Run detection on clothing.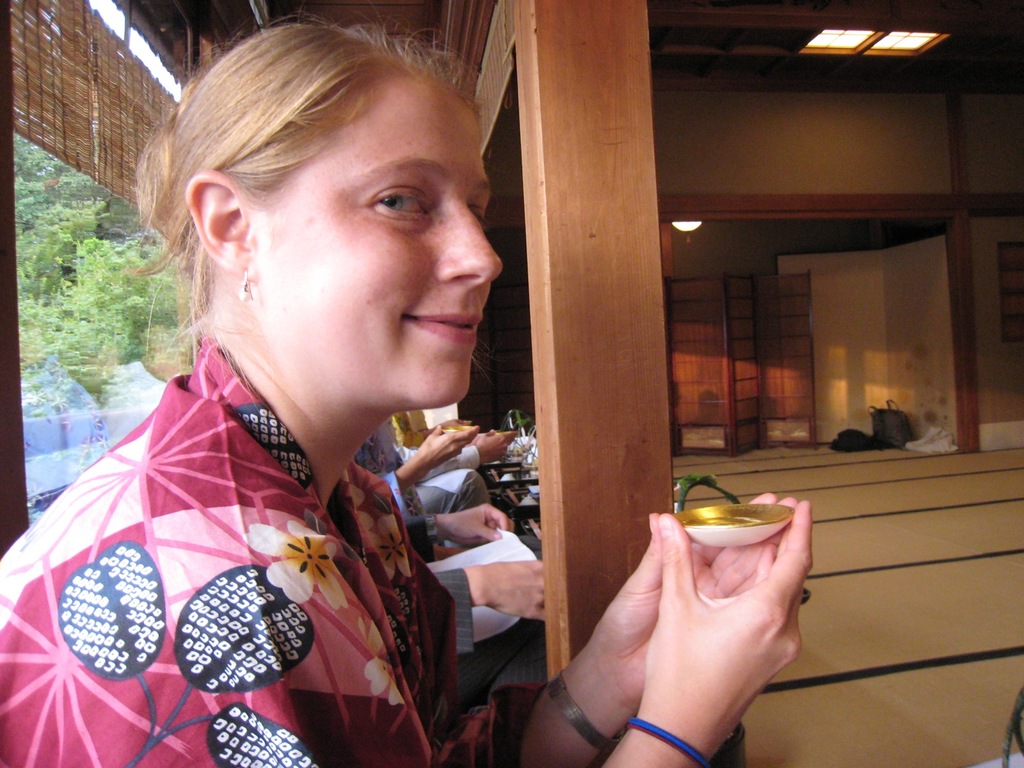
Result: 0/328/528/767.
